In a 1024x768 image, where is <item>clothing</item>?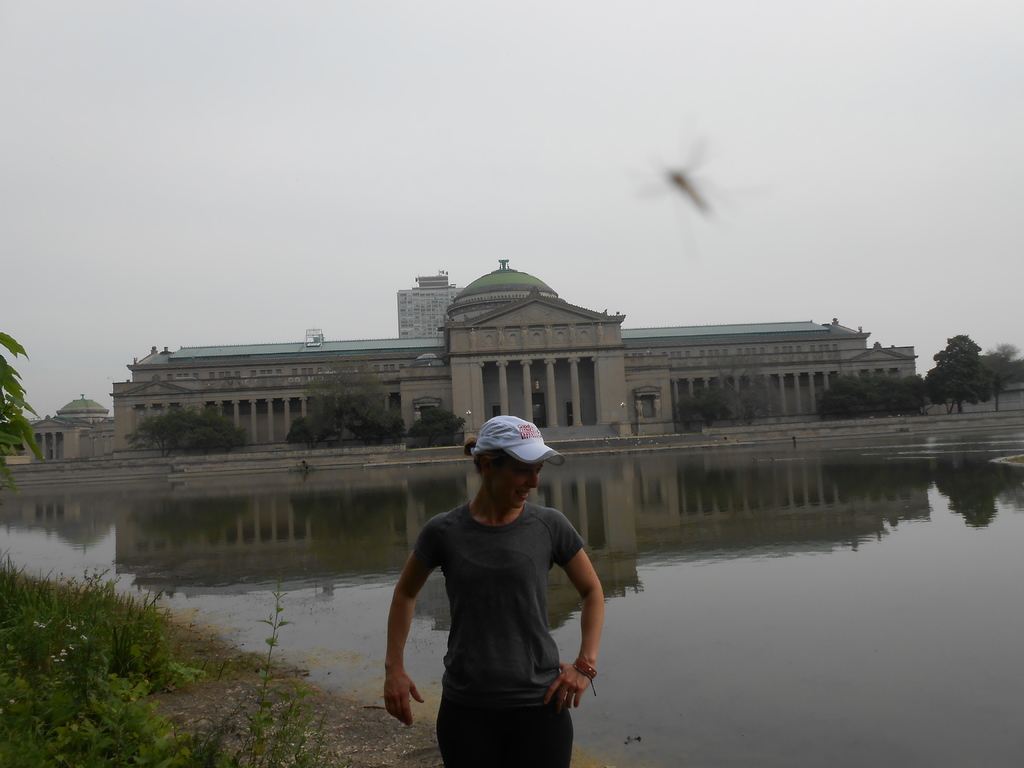
{"x1": 391, "y1": 479, "x2": 600, "y2": 743}.
